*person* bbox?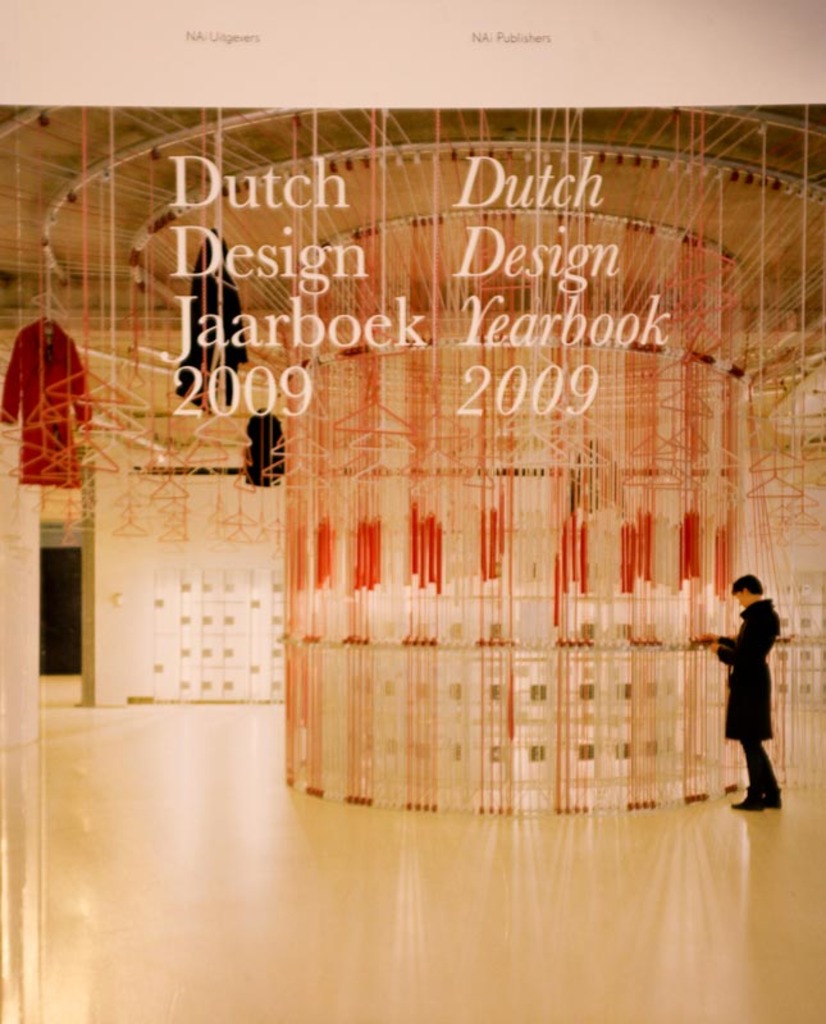
locate(722, 566, 809, 815)
